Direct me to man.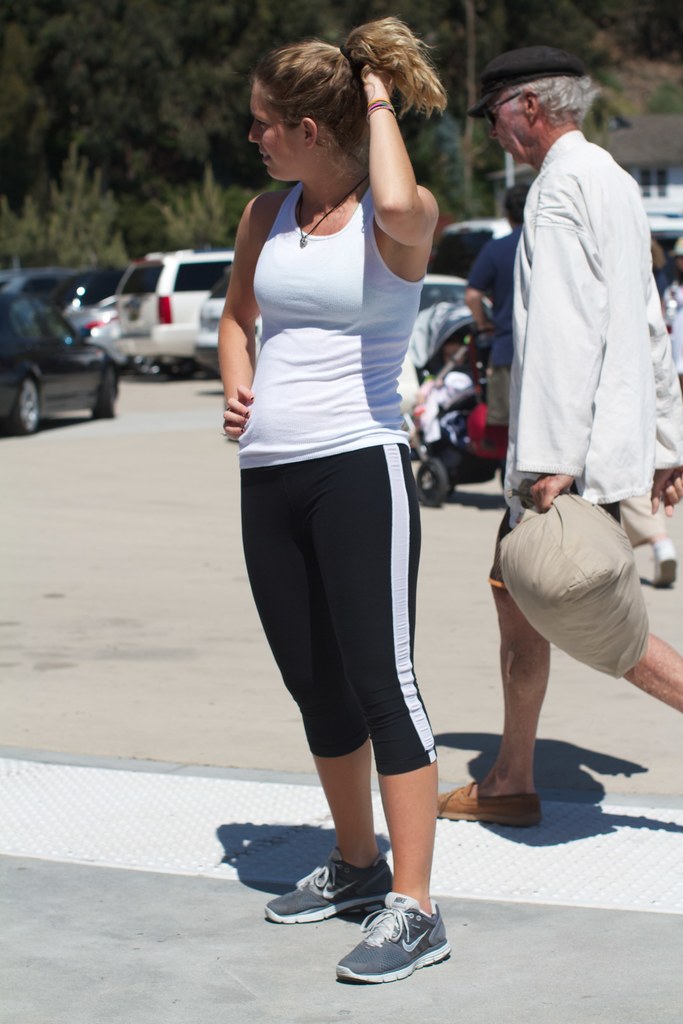
Direction: (435, 44, 682, 828).
